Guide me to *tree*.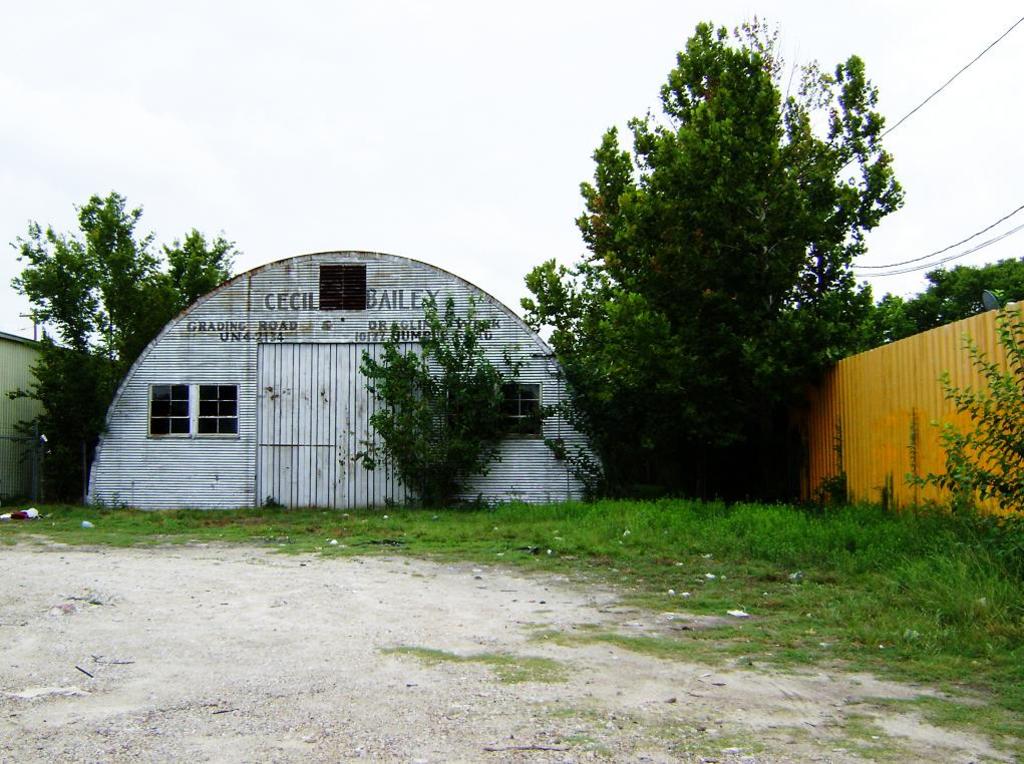
Guidance: [x1=345, y1=288, x2=529, y2=510].
